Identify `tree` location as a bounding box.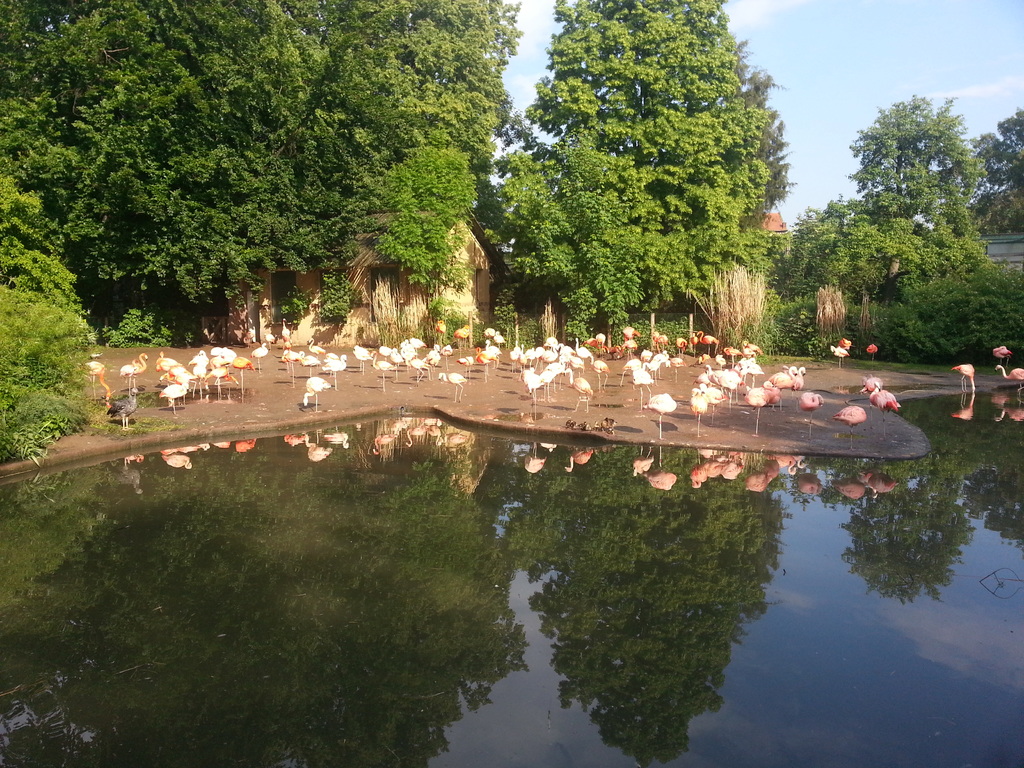
box(782, 89, 1023, 359).
